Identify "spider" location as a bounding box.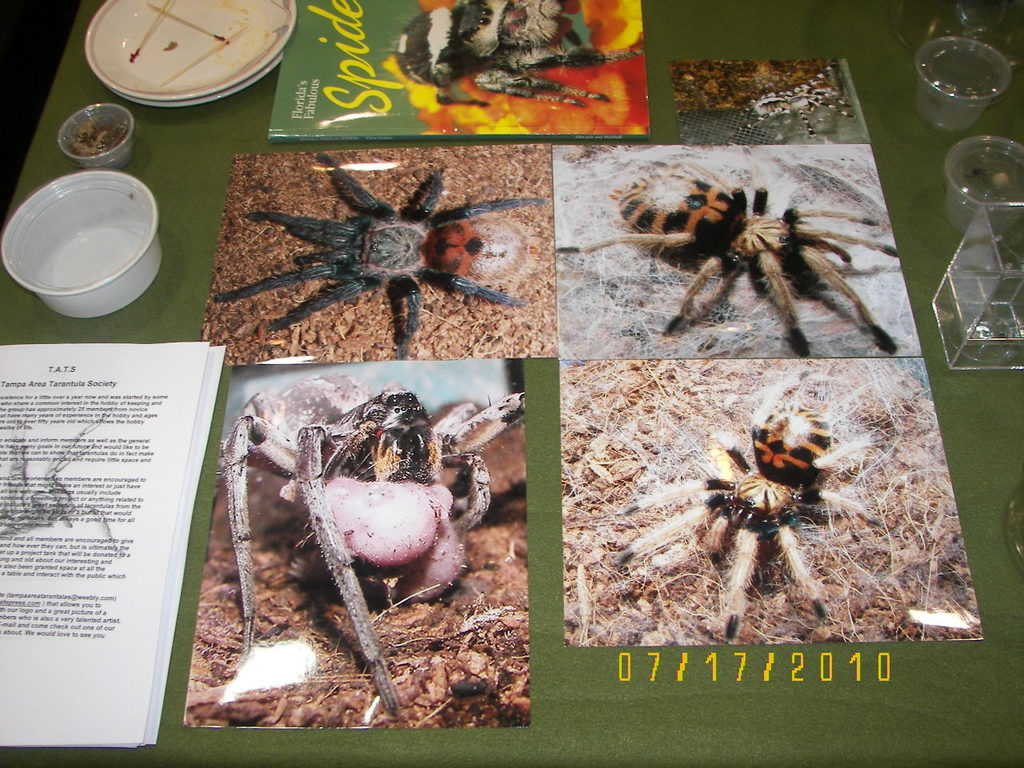
<region>211, 154, 545, 362</region>.
